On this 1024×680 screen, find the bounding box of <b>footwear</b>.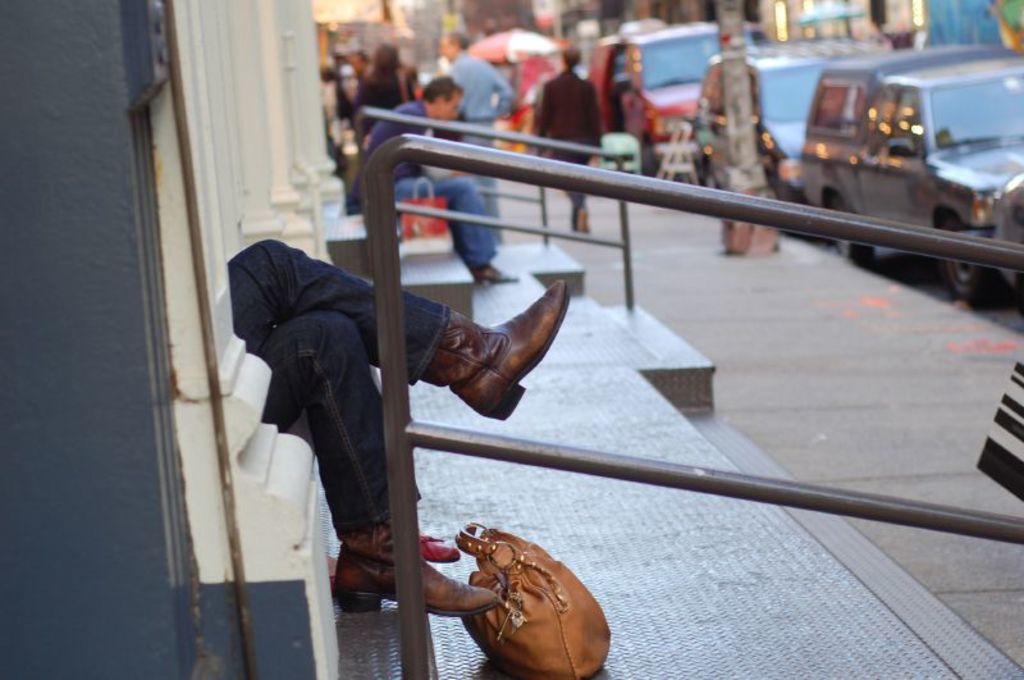
Bounding box: {"left": 332, "top": 524, "right": 498, "bottom": 612}.
